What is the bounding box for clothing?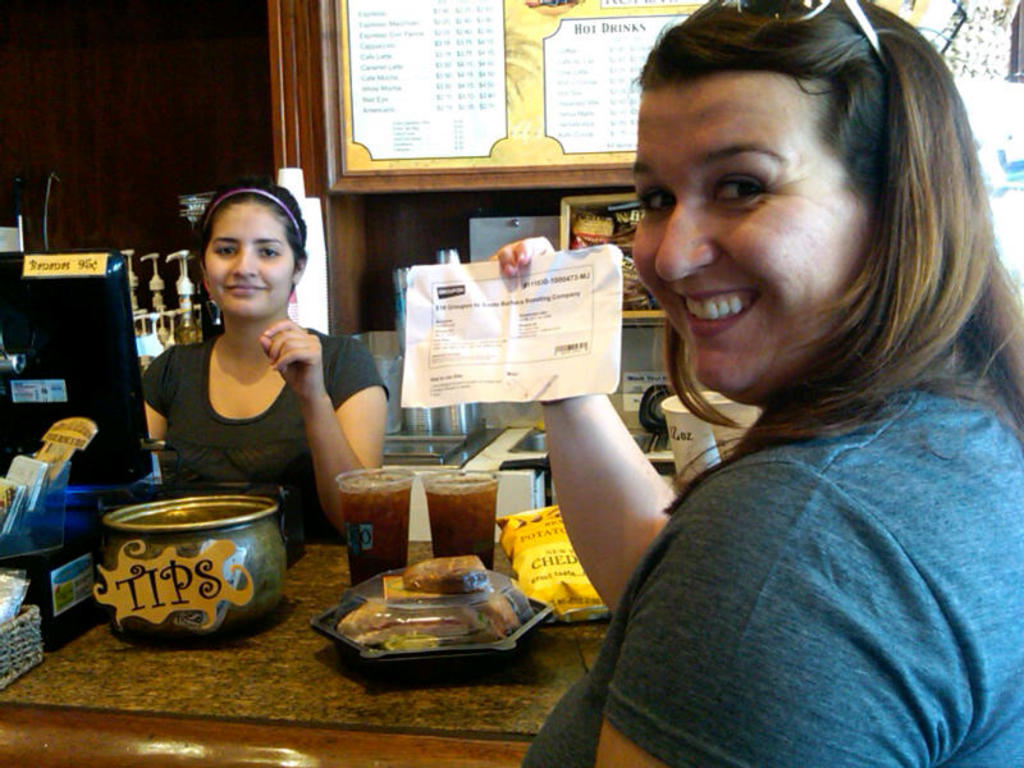
detection(127, 323, 392, 545).
